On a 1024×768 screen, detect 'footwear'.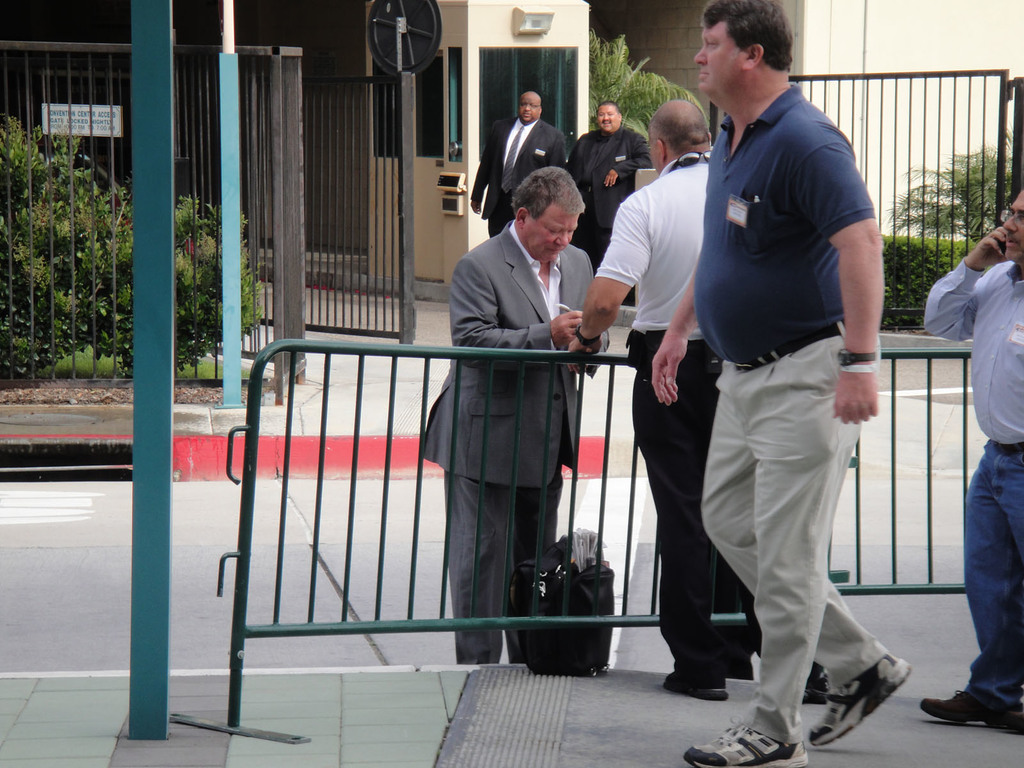
Rect(804, 660, 831, 705).
